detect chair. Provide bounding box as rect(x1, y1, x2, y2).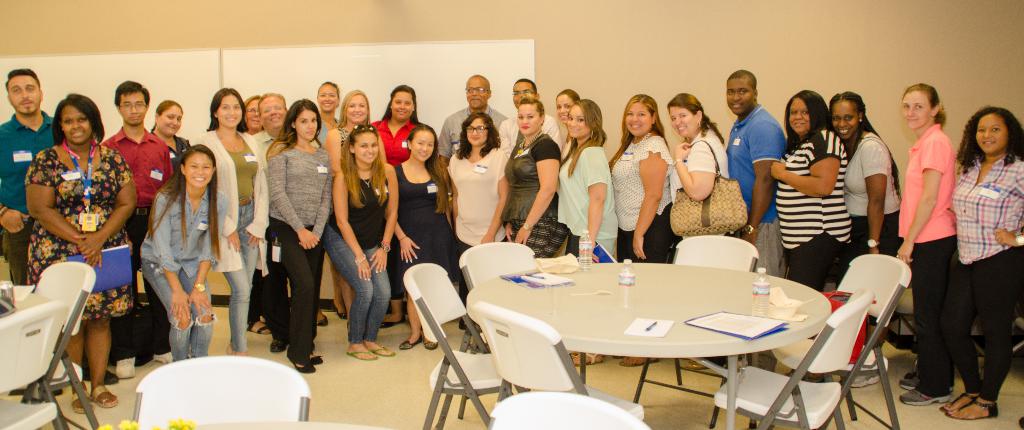
rect(461, 244, 530, 330).
